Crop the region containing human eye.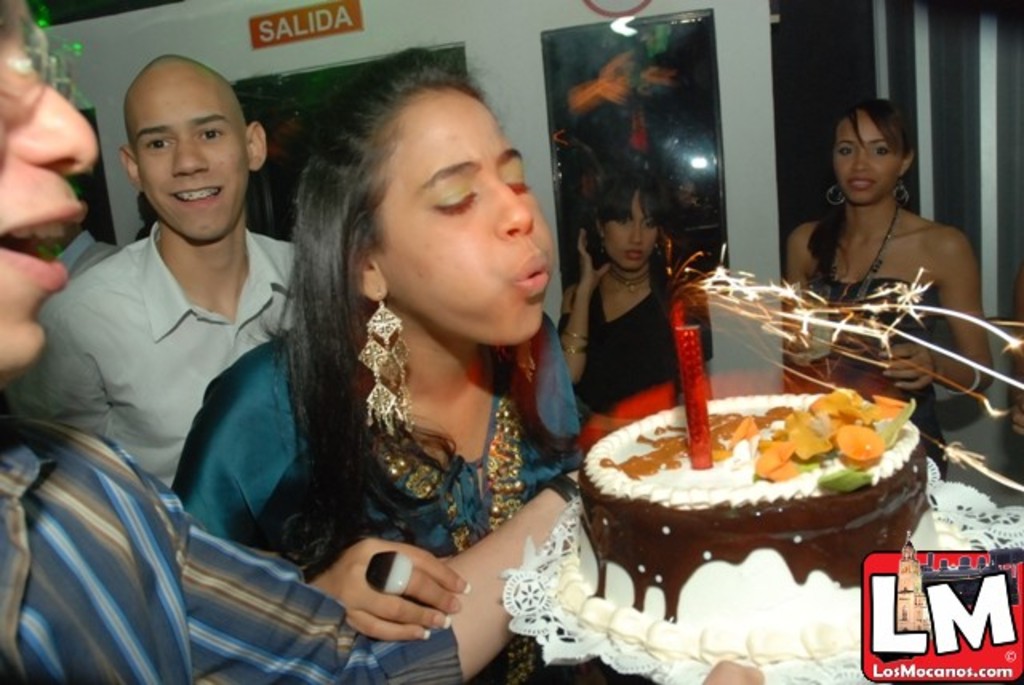
Crop region: l=499, t=165, r=533, b=197.
